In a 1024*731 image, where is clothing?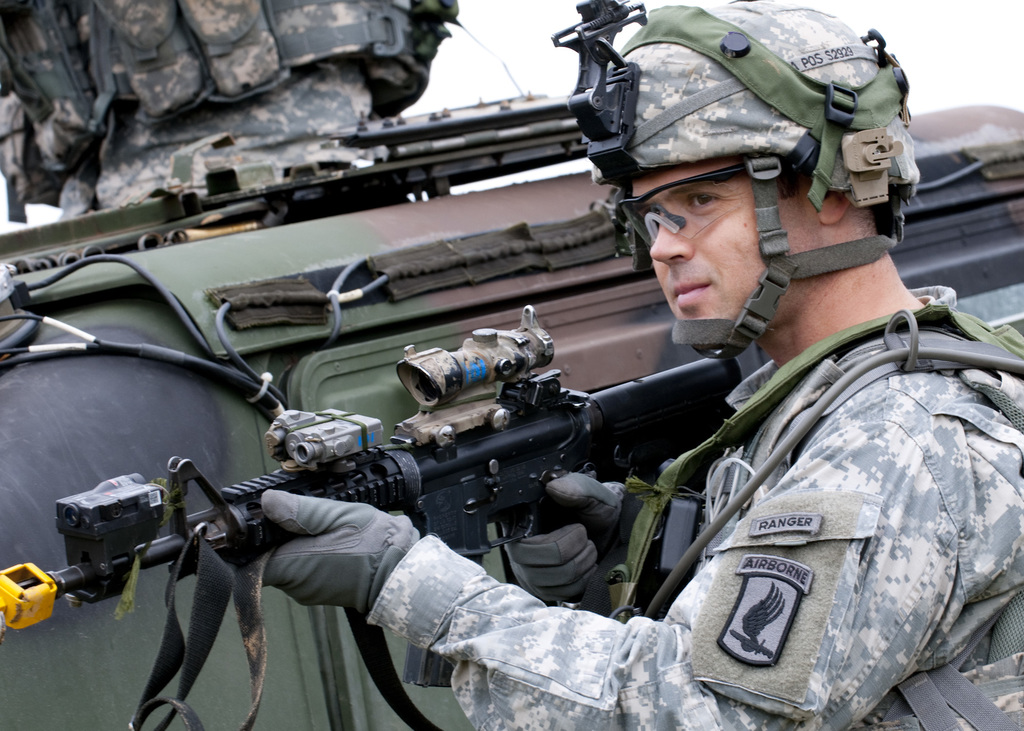
(left=369, top=284, right=1023, bottom=730).
